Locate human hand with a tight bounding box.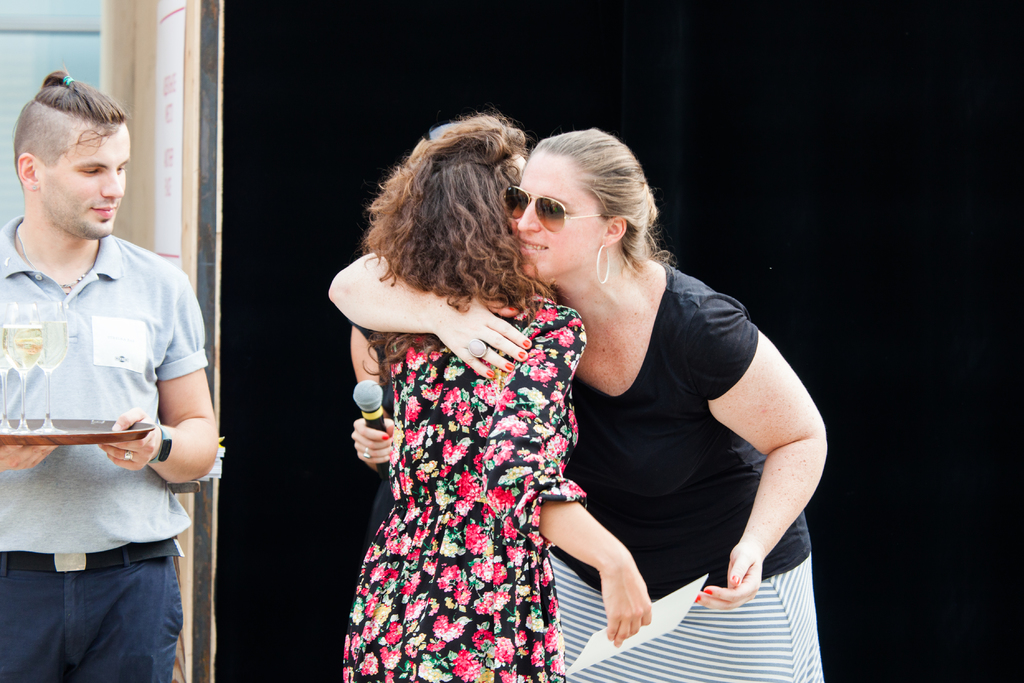
97,405,164,470.
